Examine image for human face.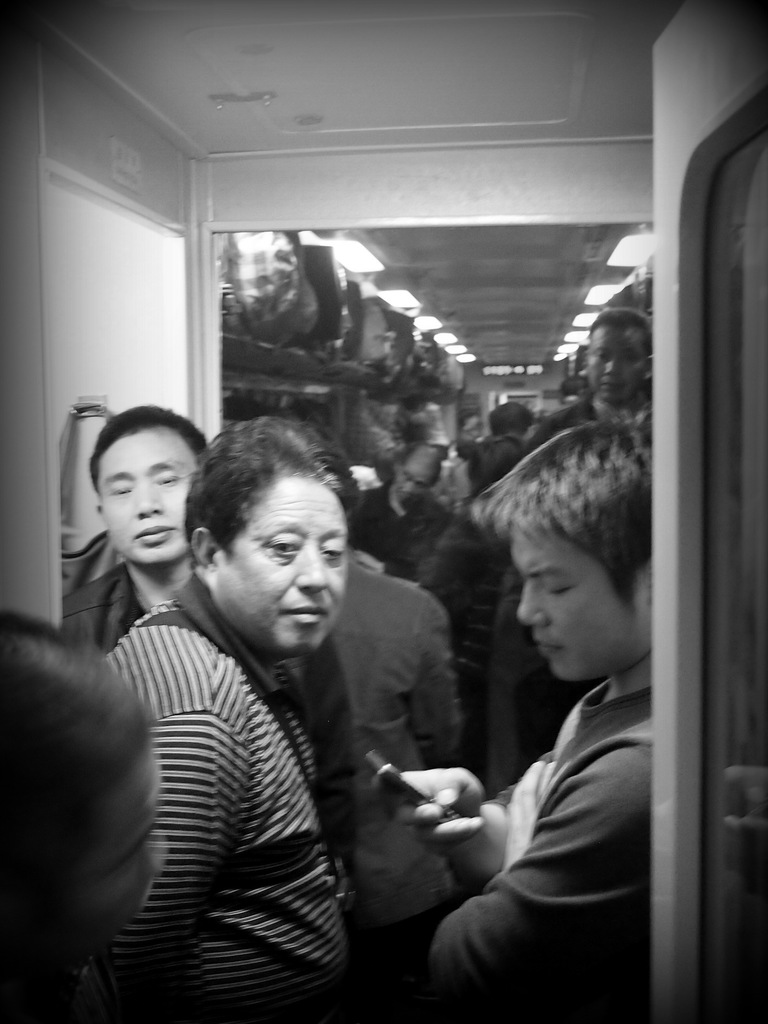
Examination result: bbox(401, 458, 427, 501).
